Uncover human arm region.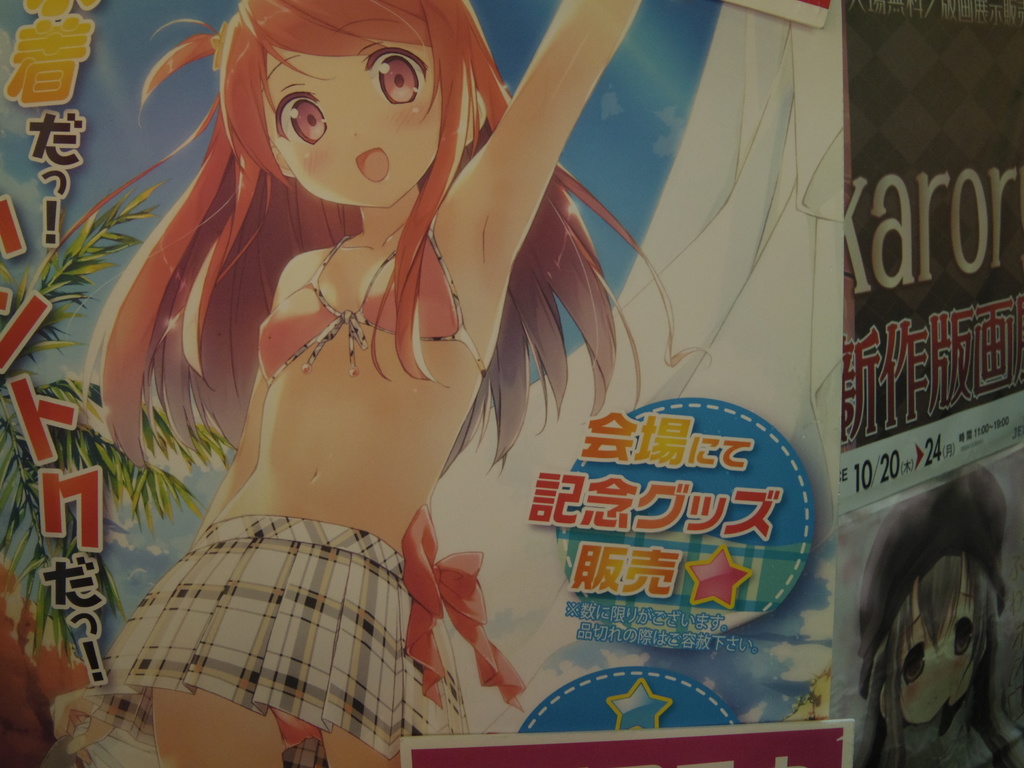
Uncovered: (left=48, top=257, right=291, bottom=767).
